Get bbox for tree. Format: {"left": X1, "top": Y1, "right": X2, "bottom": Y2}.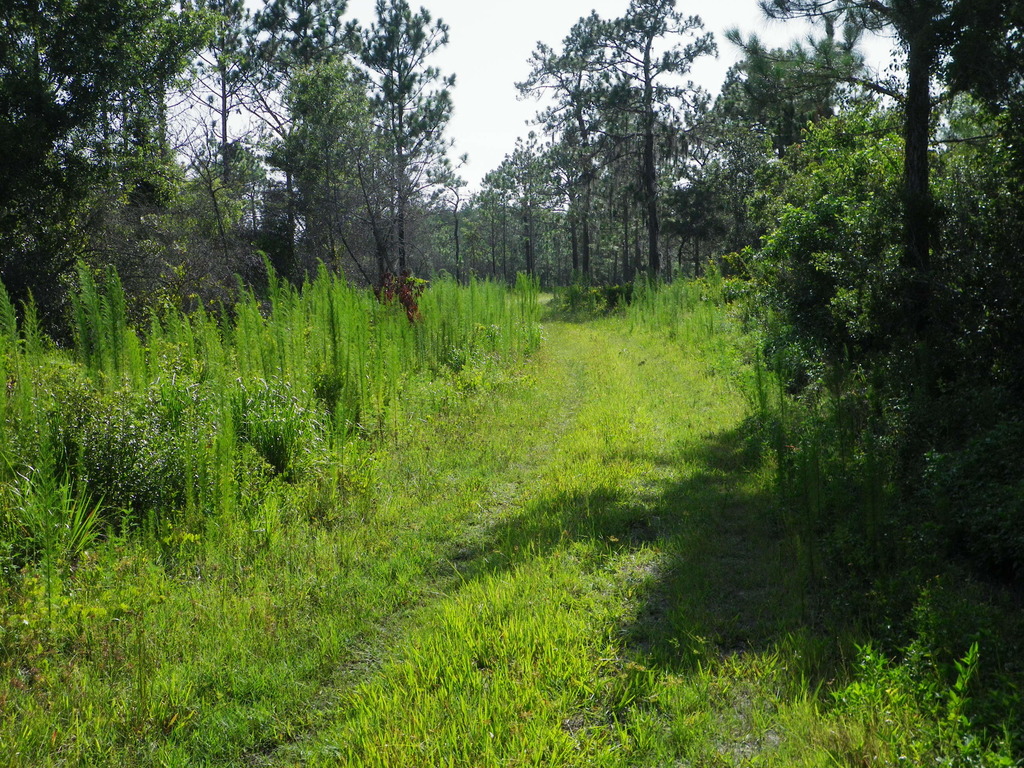
{"left": 732, "top": 36, "right": 865, "bottom": 157}.
